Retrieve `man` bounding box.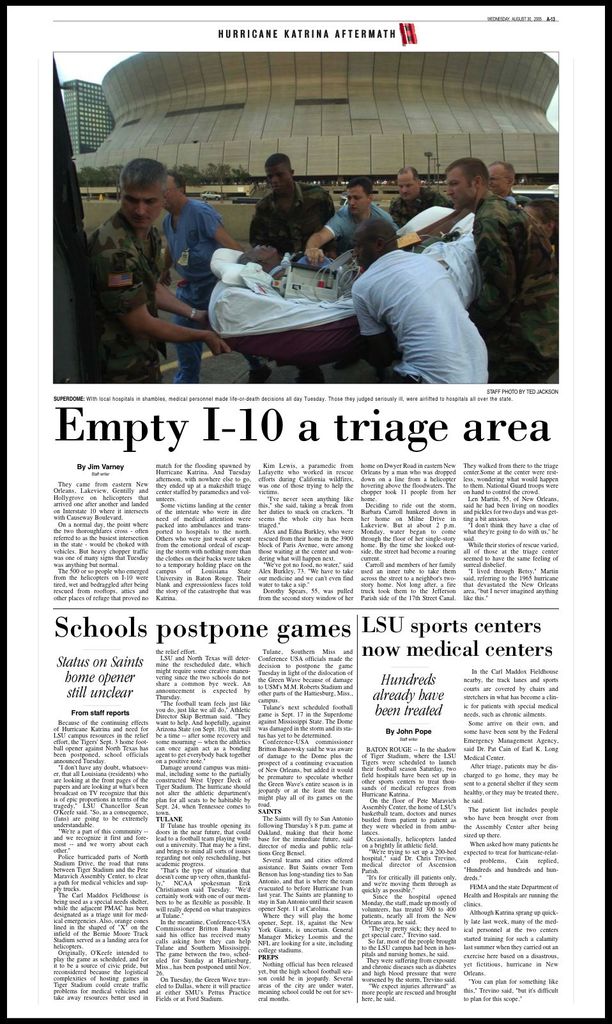
Bounding box: [92,168,239,368].
